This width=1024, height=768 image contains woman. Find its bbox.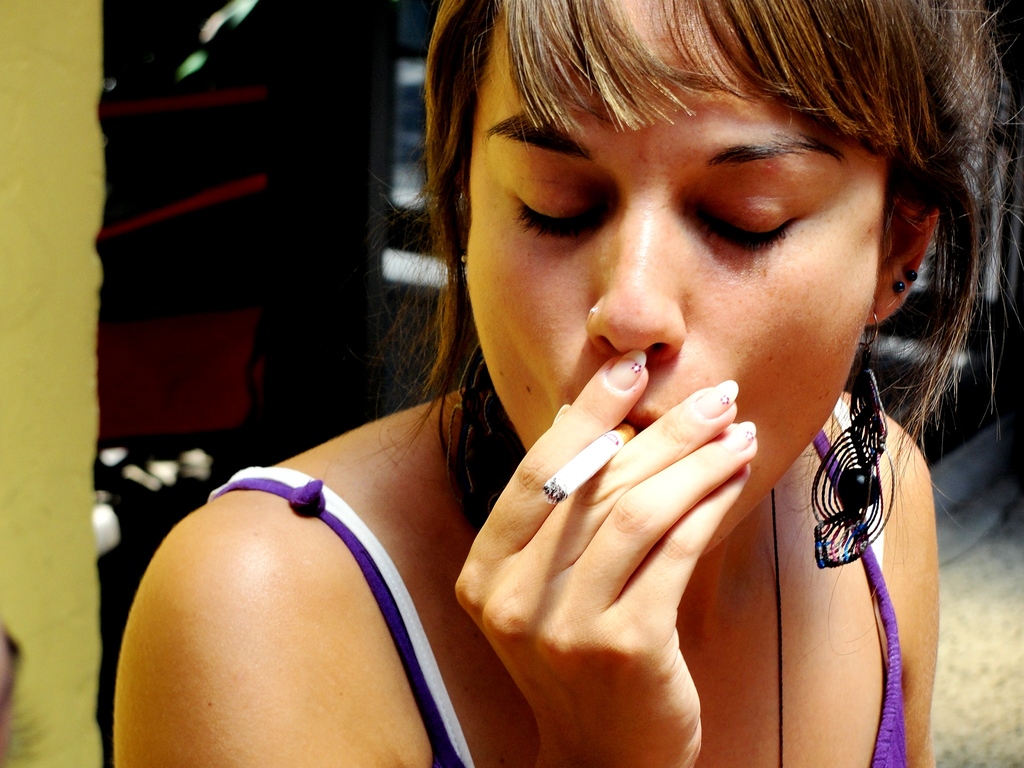
[left=112, top=0, right=995, bottom=767].
